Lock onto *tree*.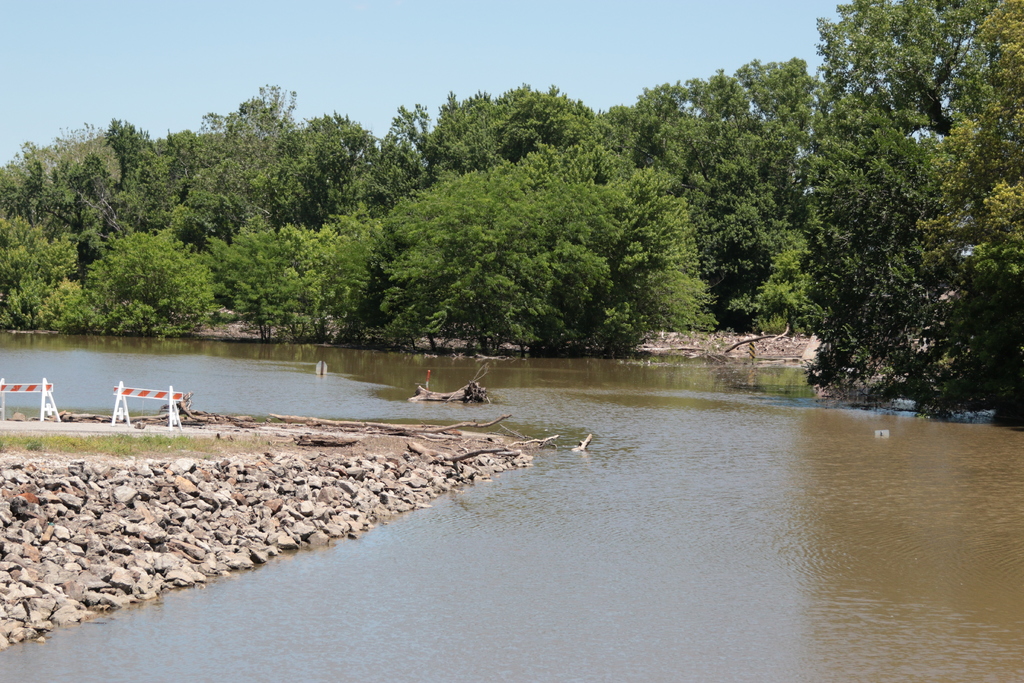
Locked: select_region(195, 112, 221, 141).
